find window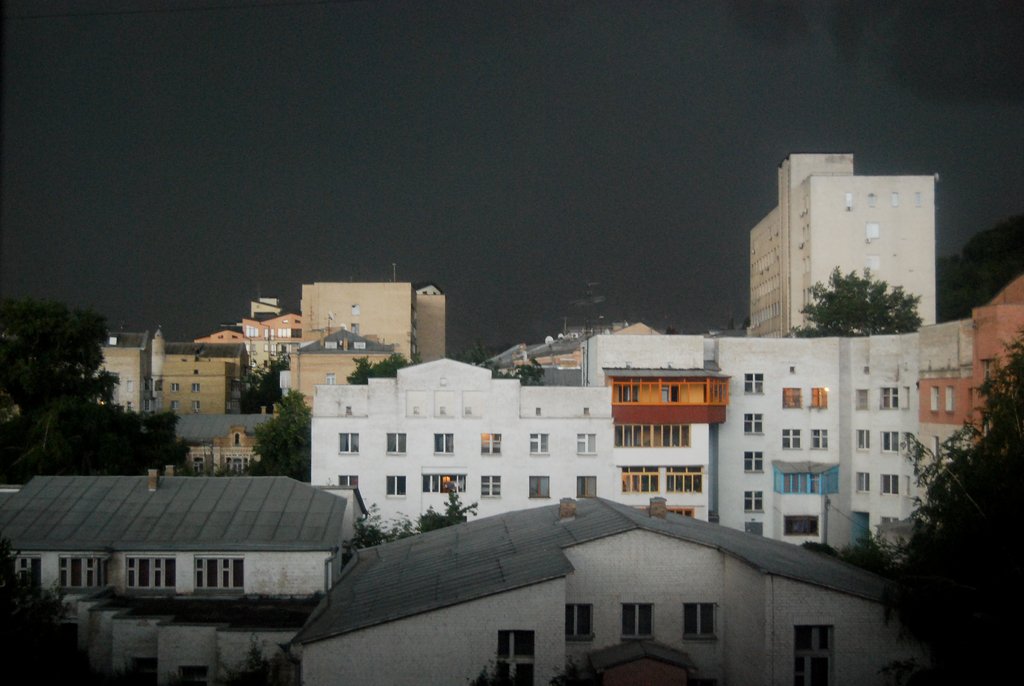
[x1=864, y1=224, x2=879, y2=239]
